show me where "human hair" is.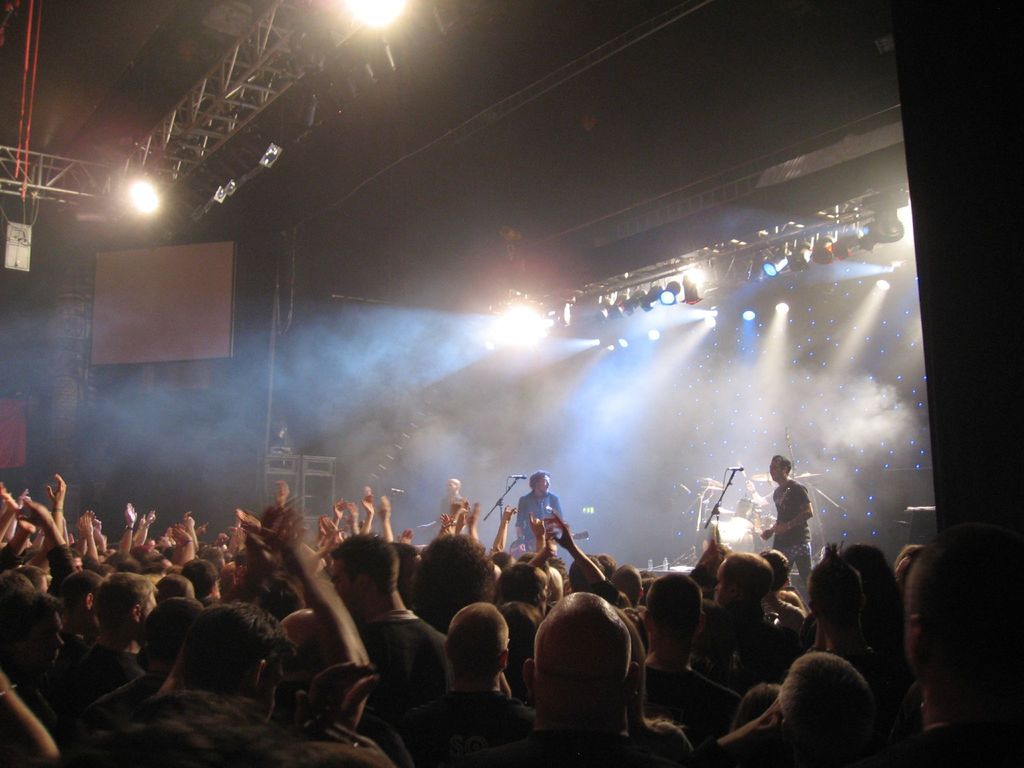
"human hair" is at [left=768, top=454, right=792, bottom=477].
